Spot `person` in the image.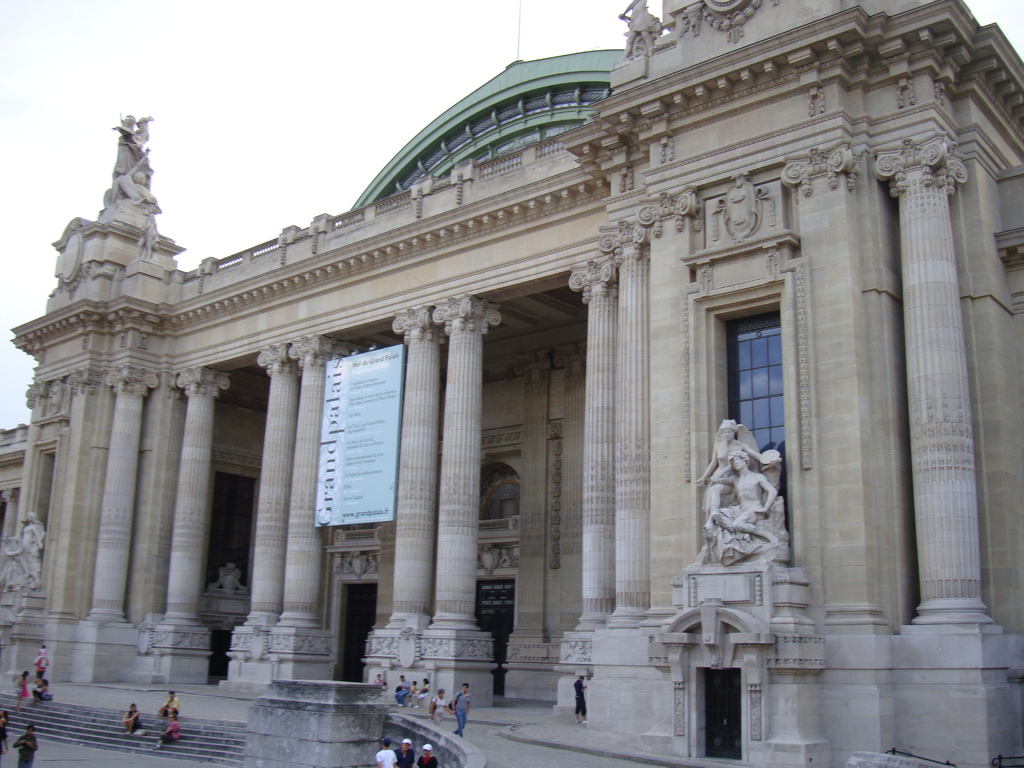
`person` found at [x1=397, y1=738, x2=413, y2=767].
